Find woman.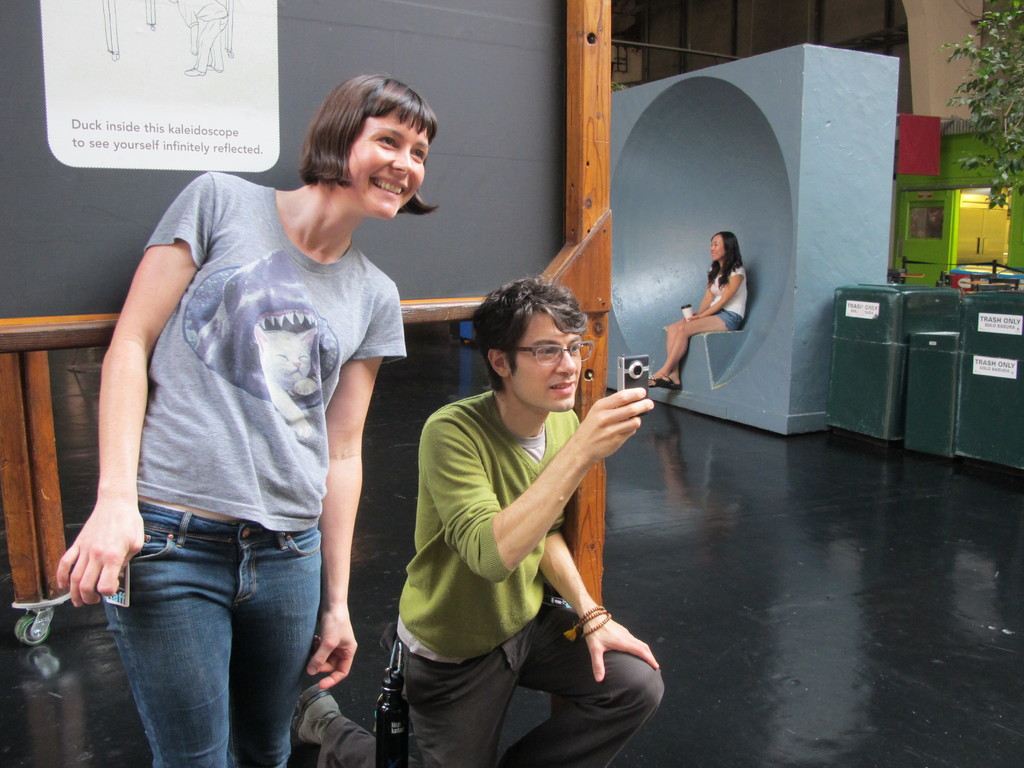
Rect(63, 65, 444, 759).
